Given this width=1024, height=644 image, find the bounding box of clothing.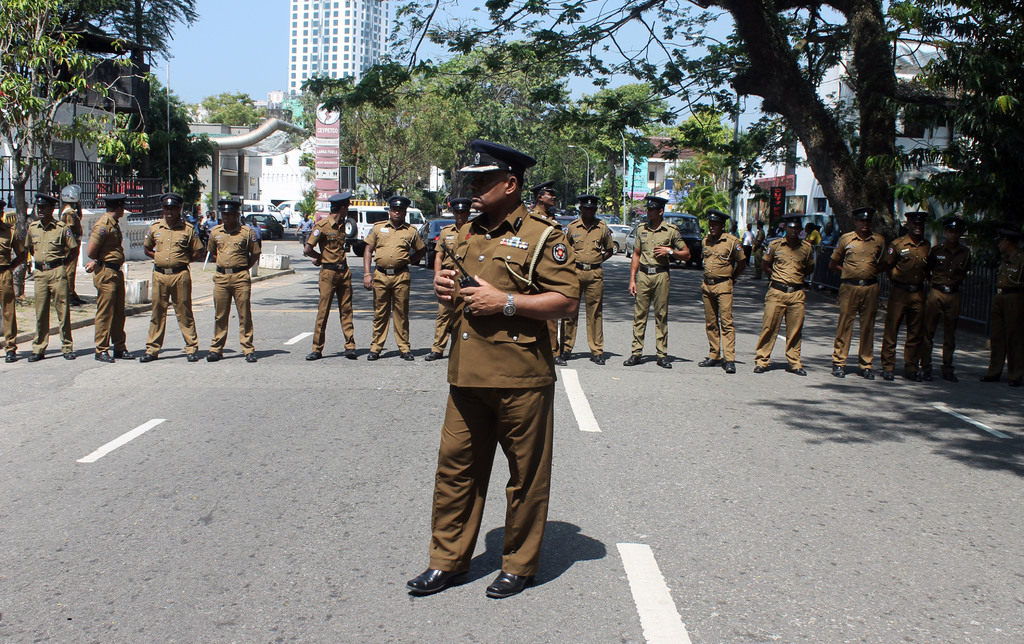
select_region(703, 230, 746, 361).
